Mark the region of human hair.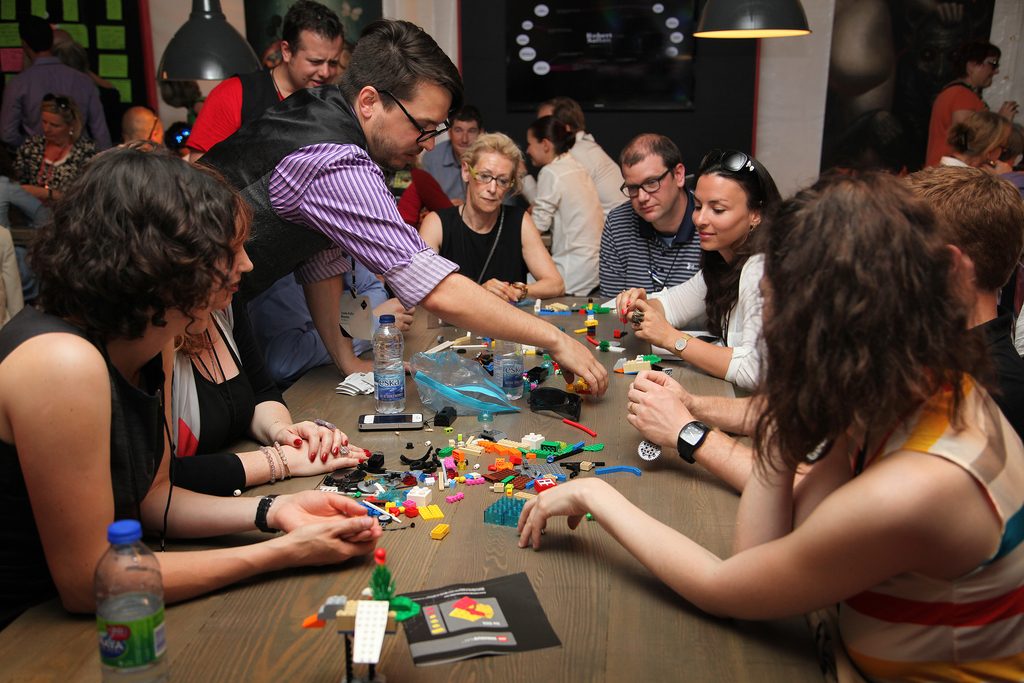
Region: l=954, t=37, r=1002, b=79.
